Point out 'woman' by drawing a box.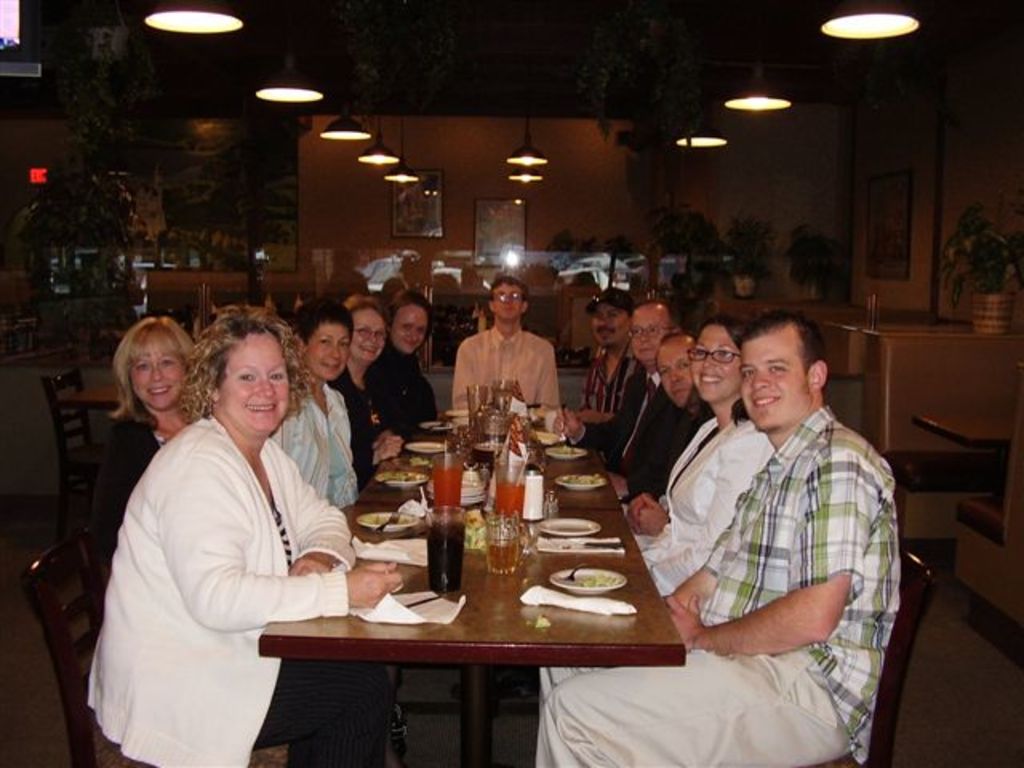
box=[322, 288, 402, 485].
